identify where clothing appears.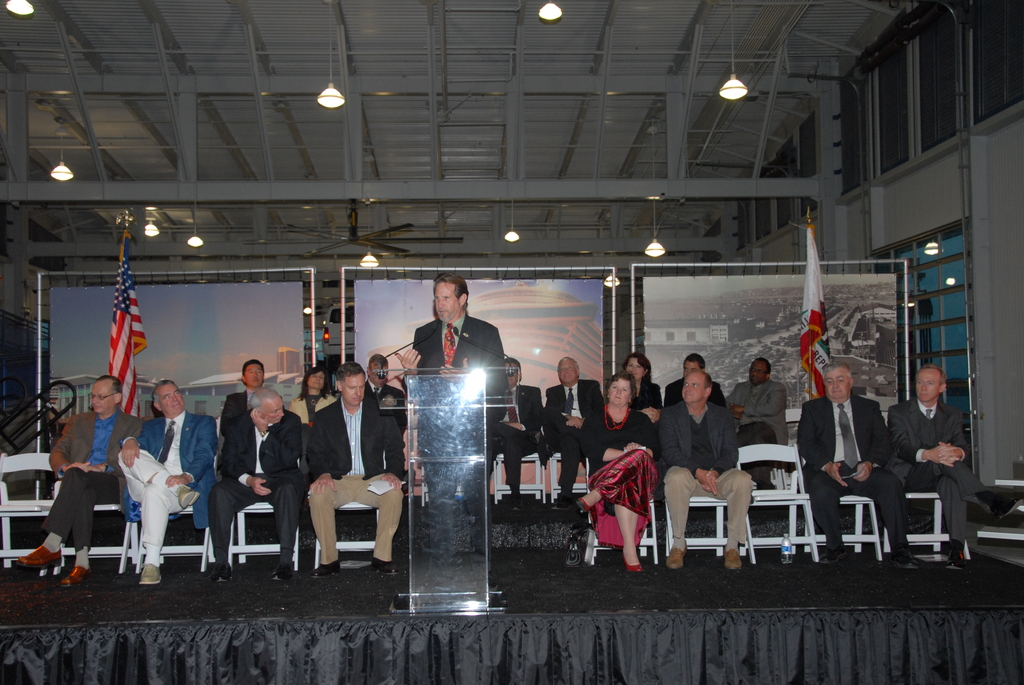
Appears at <bbox>657, 405, 755, 541</bbox>.
